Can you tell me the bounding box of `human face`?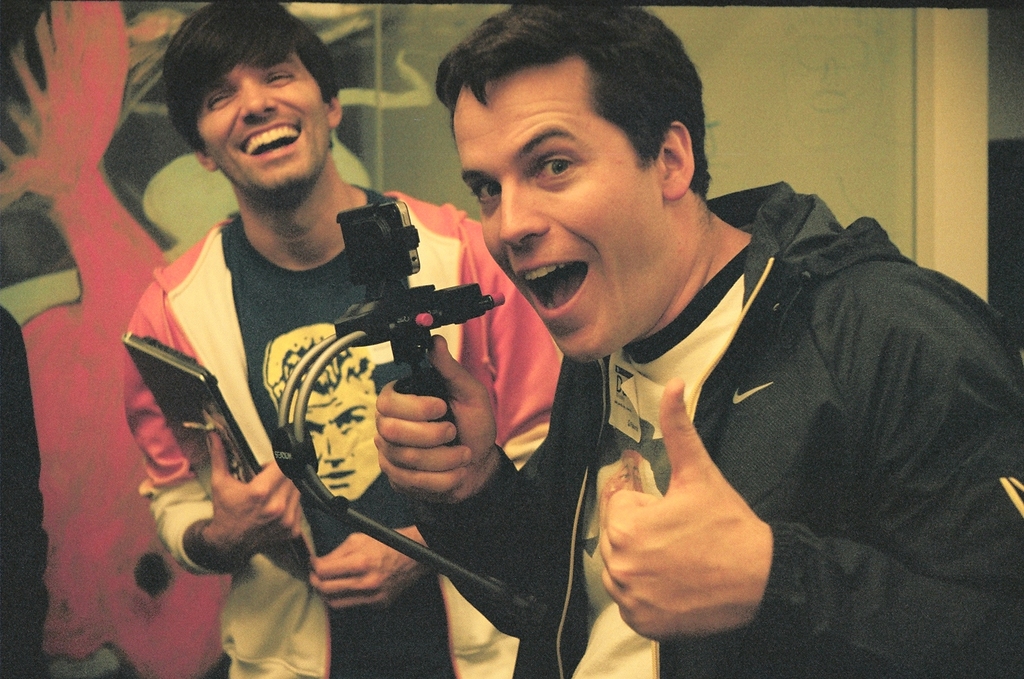
{"left": 198, "top": 65, "right": 334, "bottom": 194}.
